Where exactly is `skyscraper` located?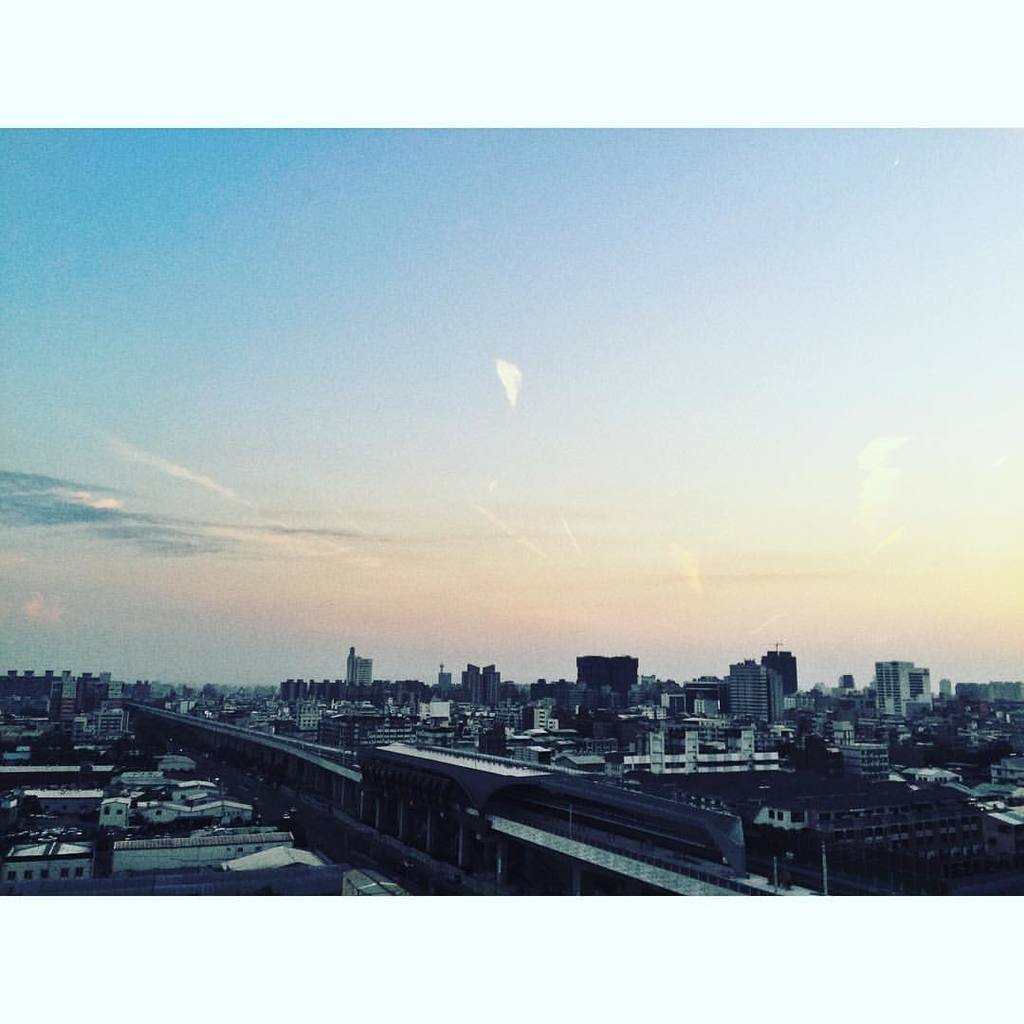
Its bounding box is {"left": 487, "top": 661, "right": 502, "bottom": 704}.
